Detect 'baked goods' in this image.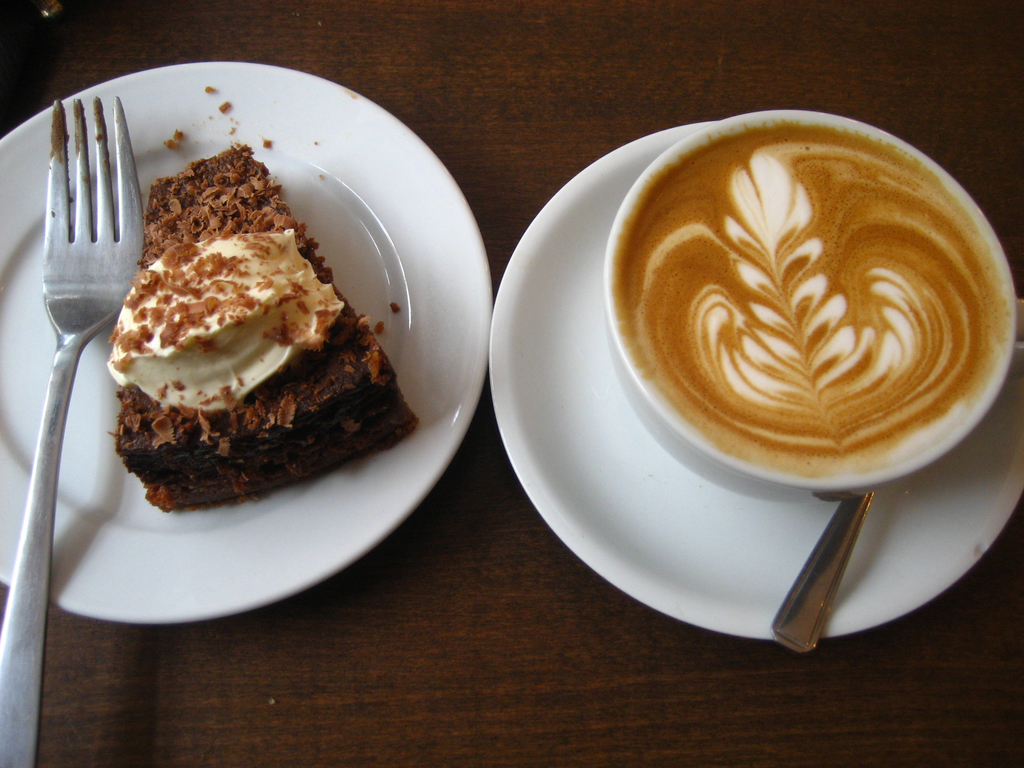
Detection: {"left": 106, "top": 145, "right": 423, "bottom": 461}.
